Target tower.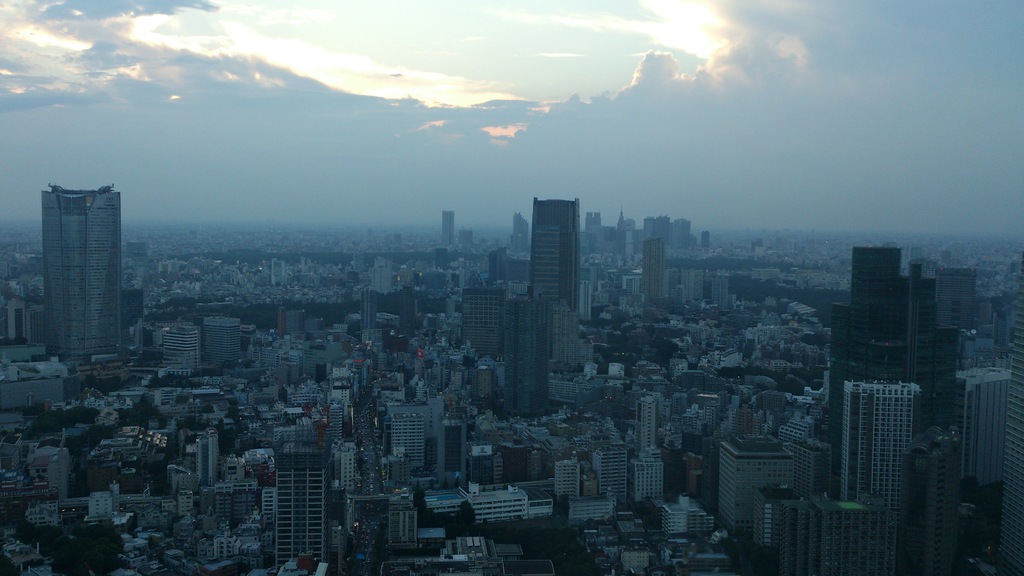
Target region: select_region(619, 396, 662, 506).
